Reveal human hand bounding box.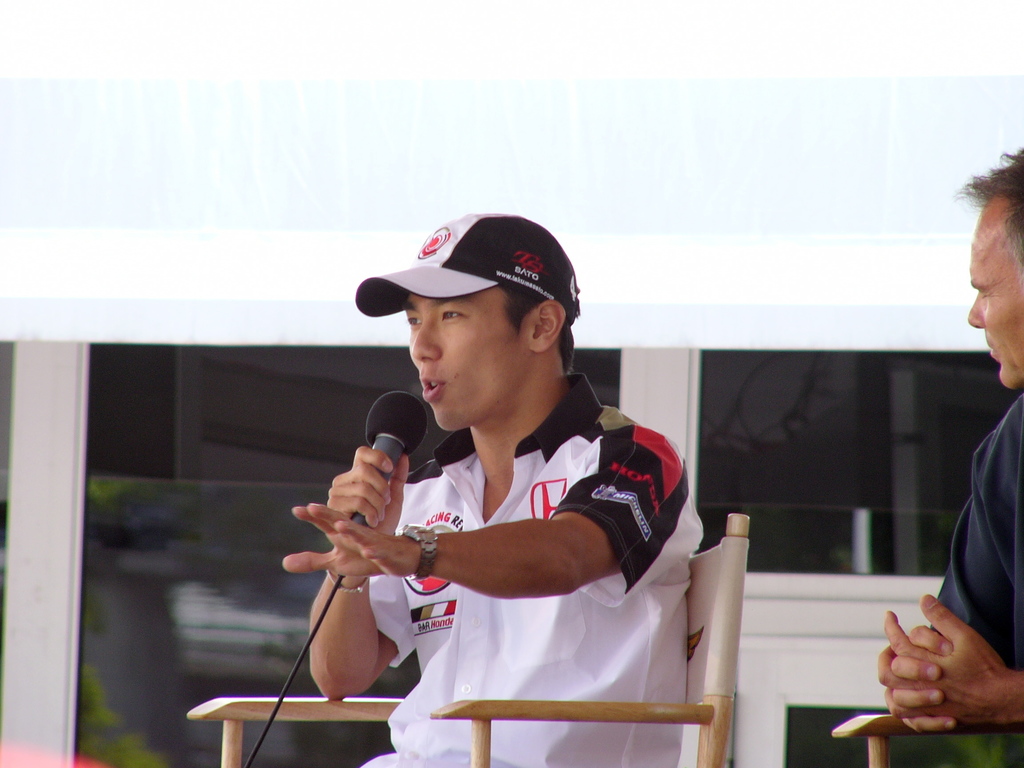
Revealed: l=327, t=445, r=410, b=538.
